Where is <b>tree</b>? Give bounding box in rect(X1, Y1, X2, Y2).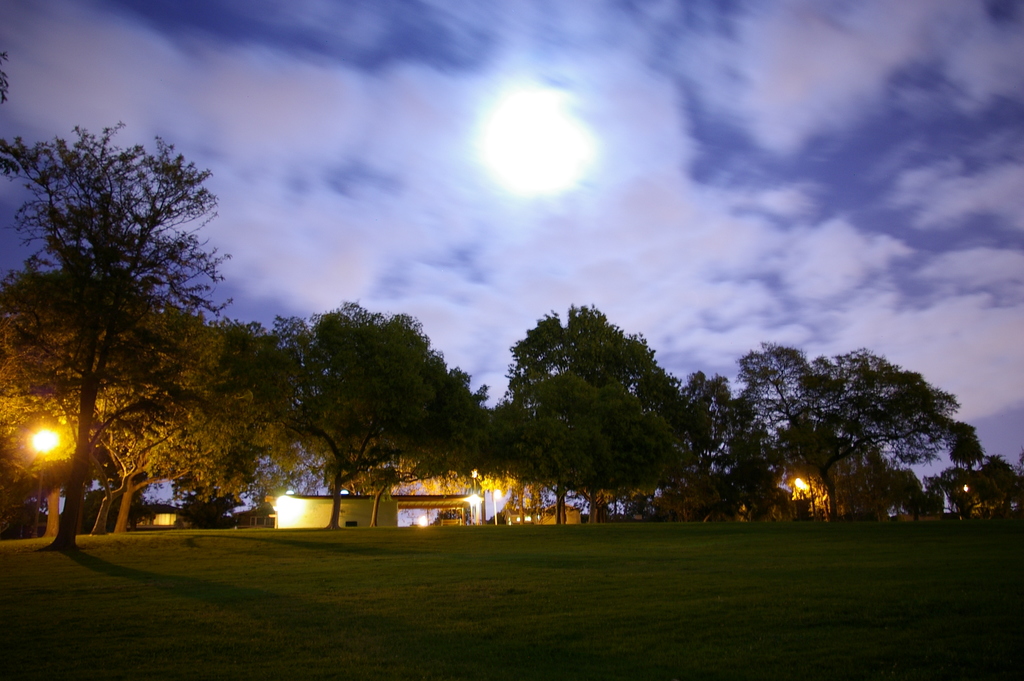
rect(470, 367, 694, 522).
